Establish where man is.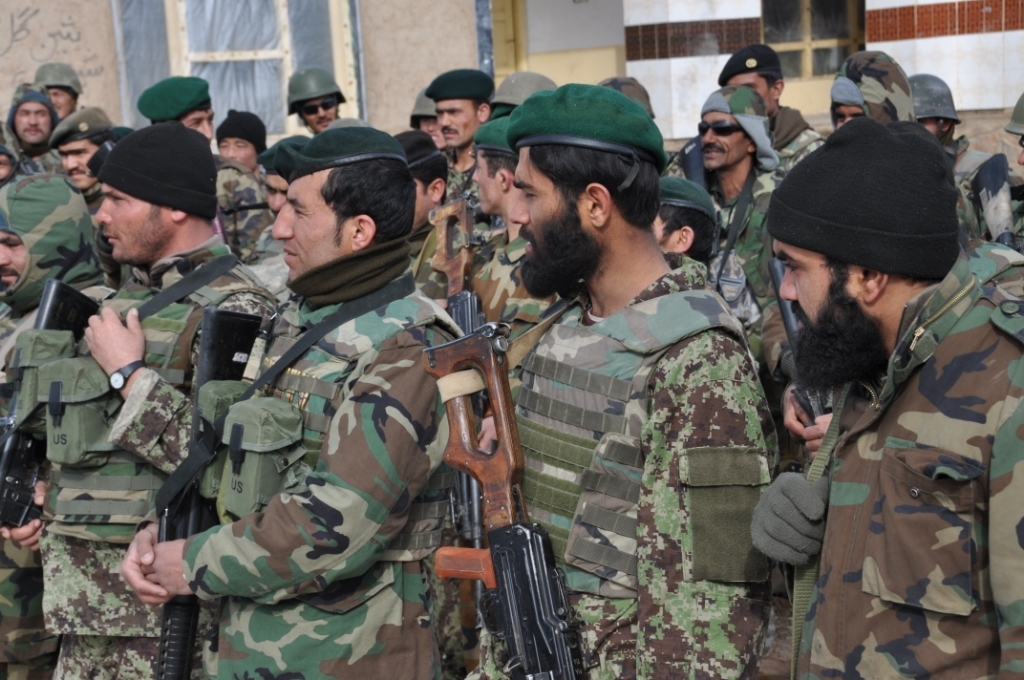
Established at [752,102,1023,675].
